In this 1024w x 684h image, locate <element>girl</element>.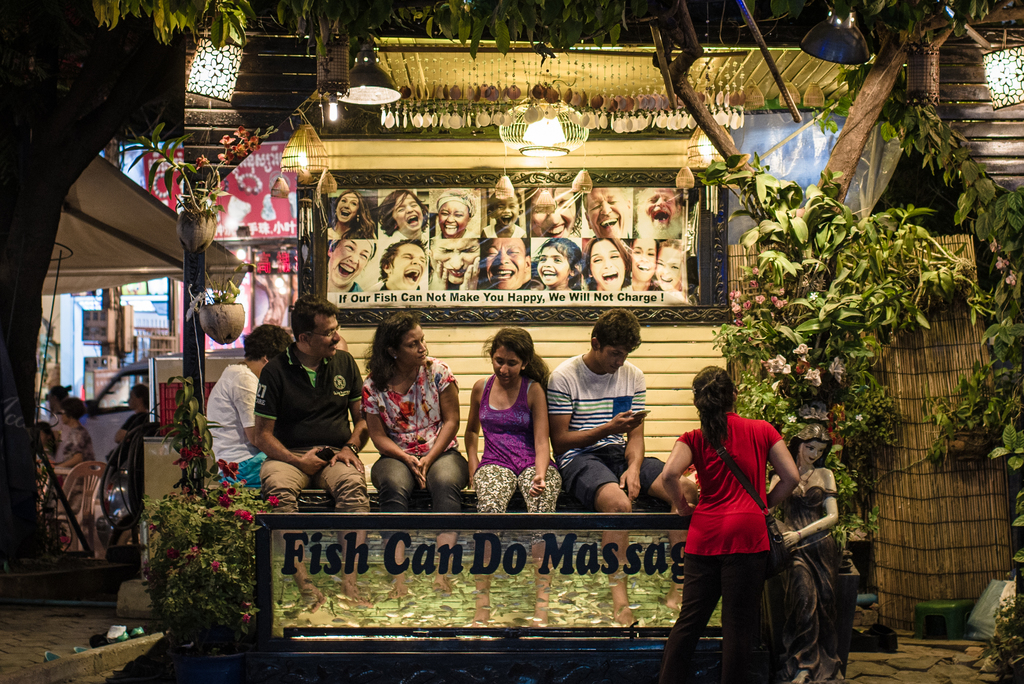
Bounding box: 660/234/690/281.
